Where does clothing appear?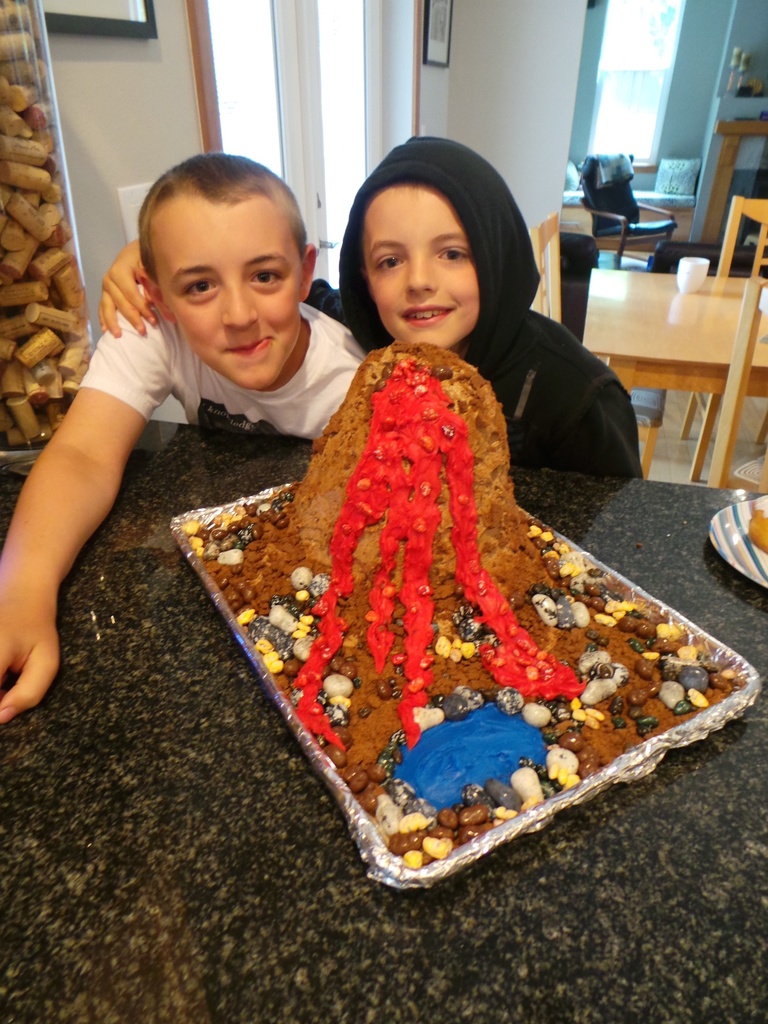
Appears at select_region(66, 294, 372, 447).
